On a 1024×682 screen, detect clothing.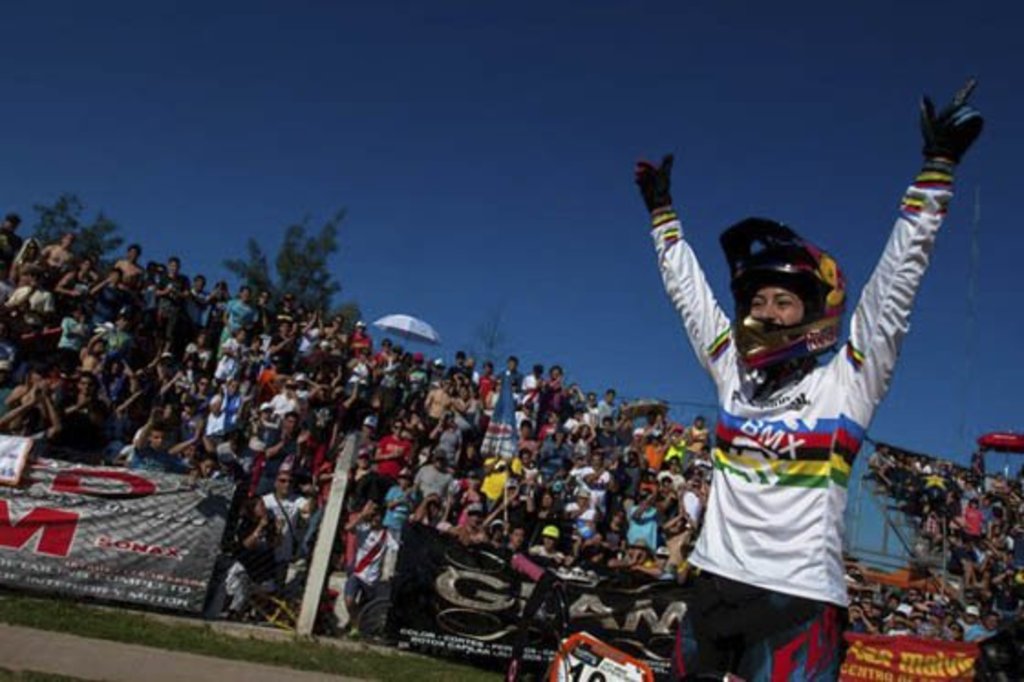
(left=539, top=545, right=560, bottom=561).
